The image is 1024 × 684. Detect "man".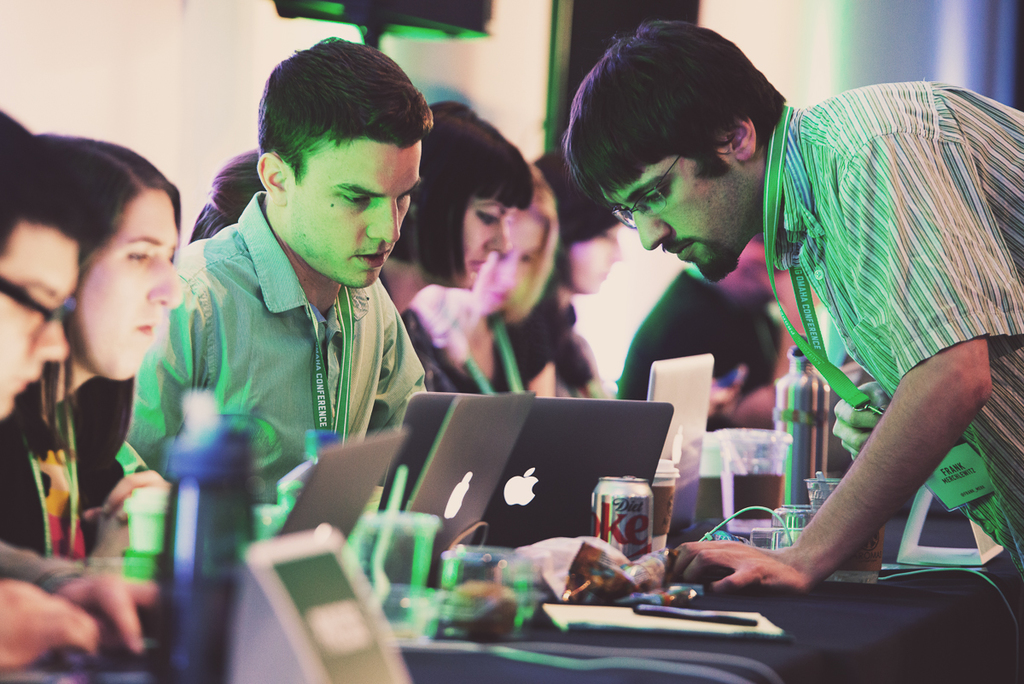
Detection: l=131, t=81, r=469, b=490.
